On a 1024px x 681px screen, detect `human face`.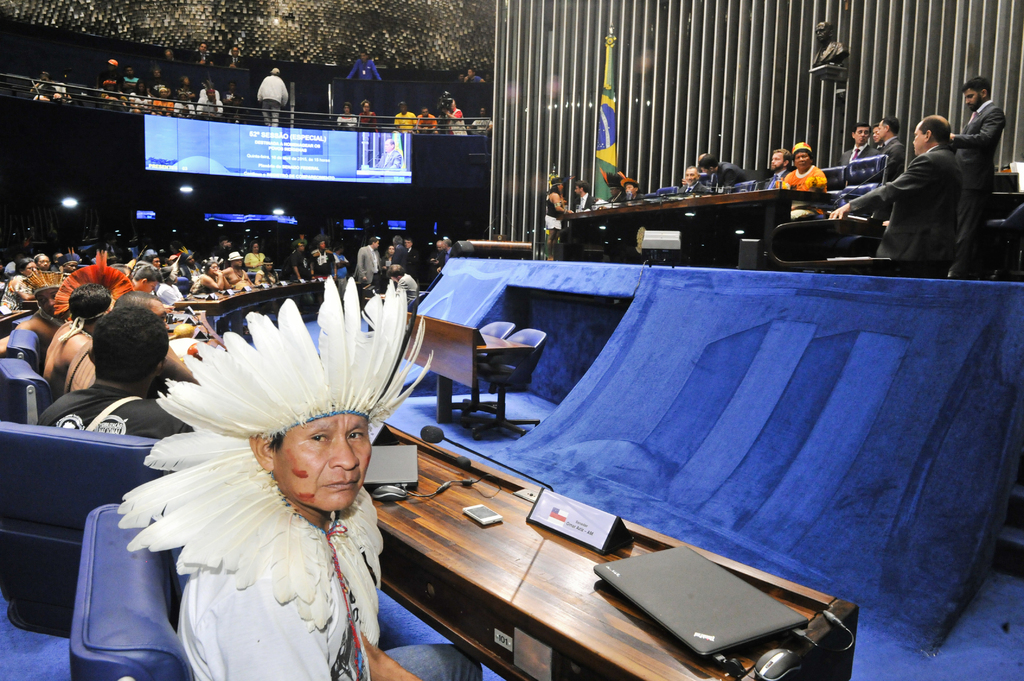
box=[913, 126, 925, 154].
